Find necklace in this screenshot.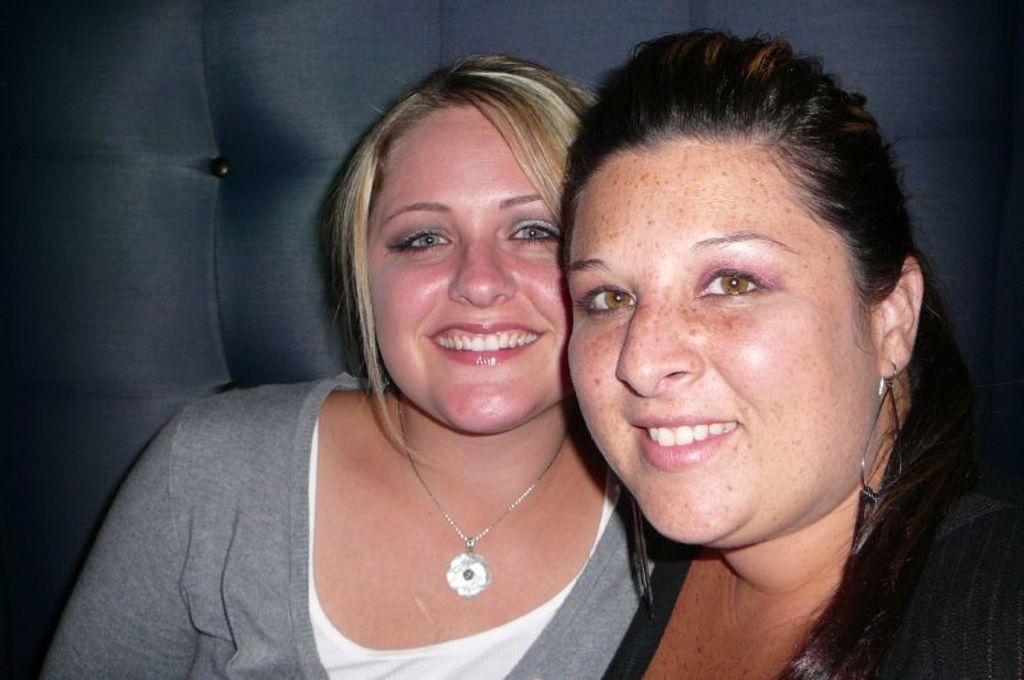
The bounding box for necklace is detection(375, 432, 557, 616).
